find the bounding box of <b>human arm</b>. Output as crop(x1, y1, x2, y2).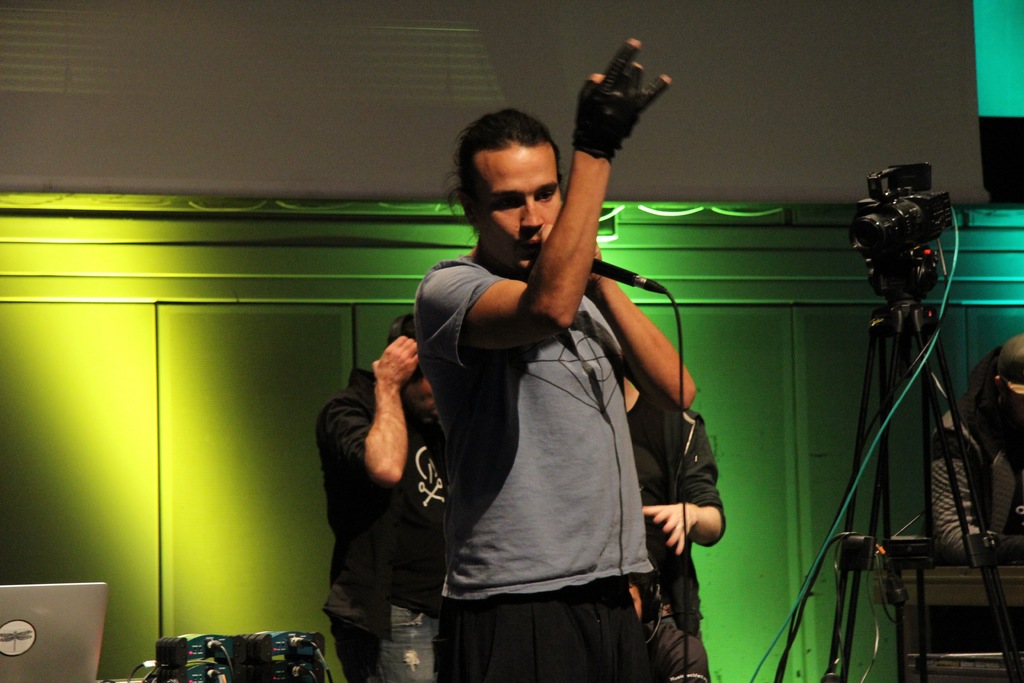
crop(937, 411, 1023, 573).
